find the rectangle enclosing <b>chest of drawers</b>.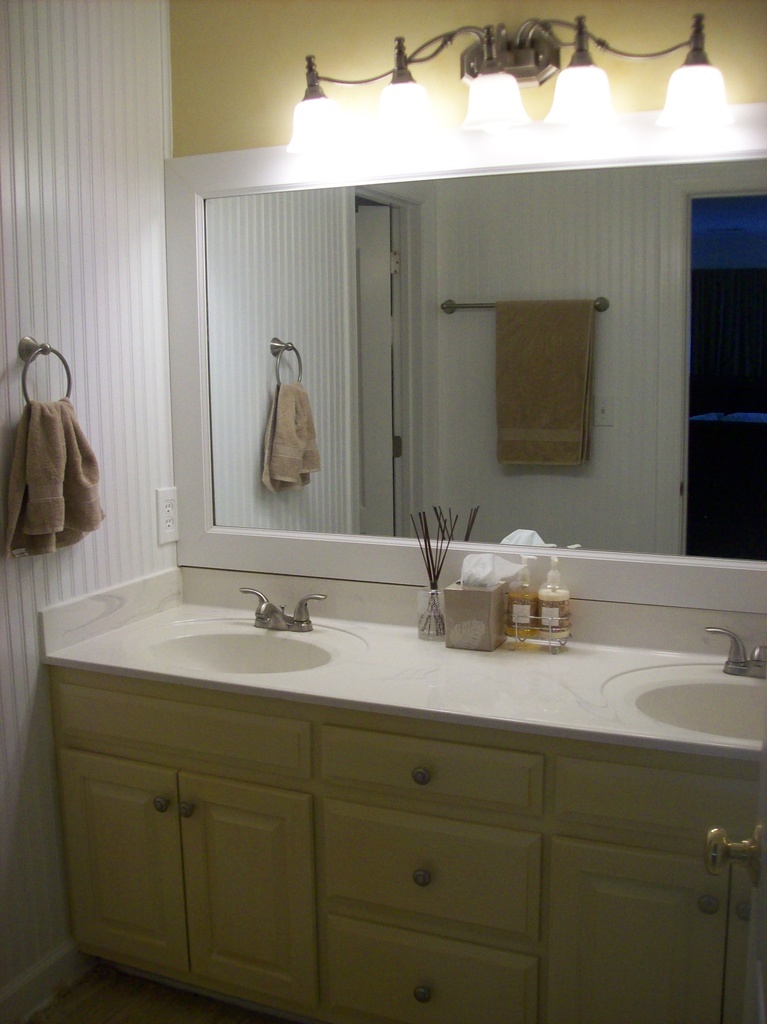
<region>49, 664, 766, 1023</region>.
